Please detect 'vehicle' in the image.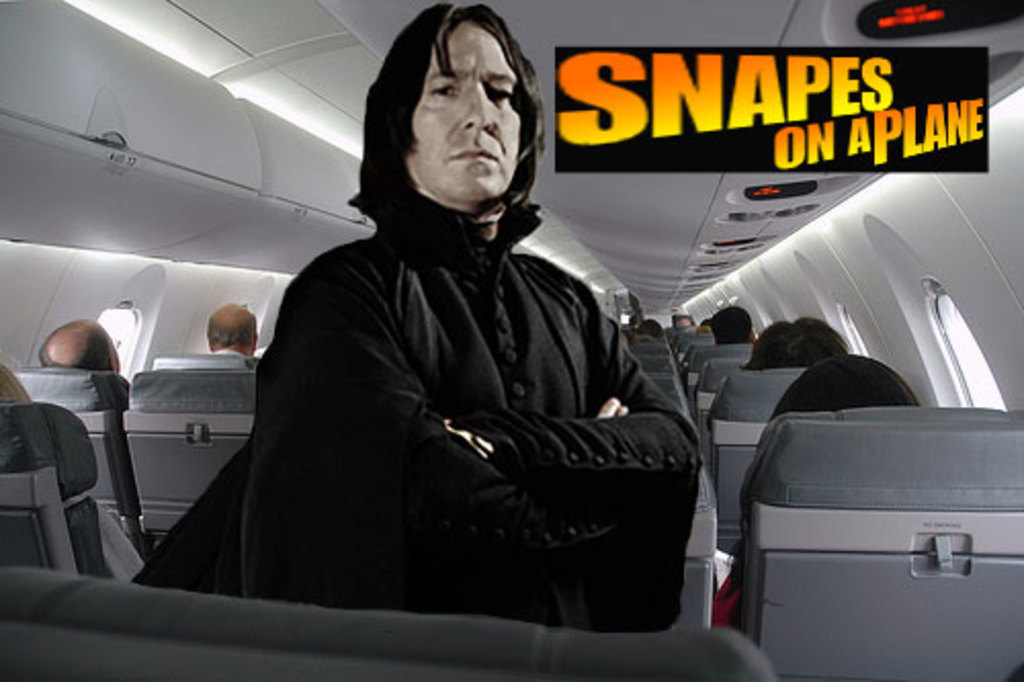
{"left": 0, "top": 0, "right": 1022, "bottom": 680}.
